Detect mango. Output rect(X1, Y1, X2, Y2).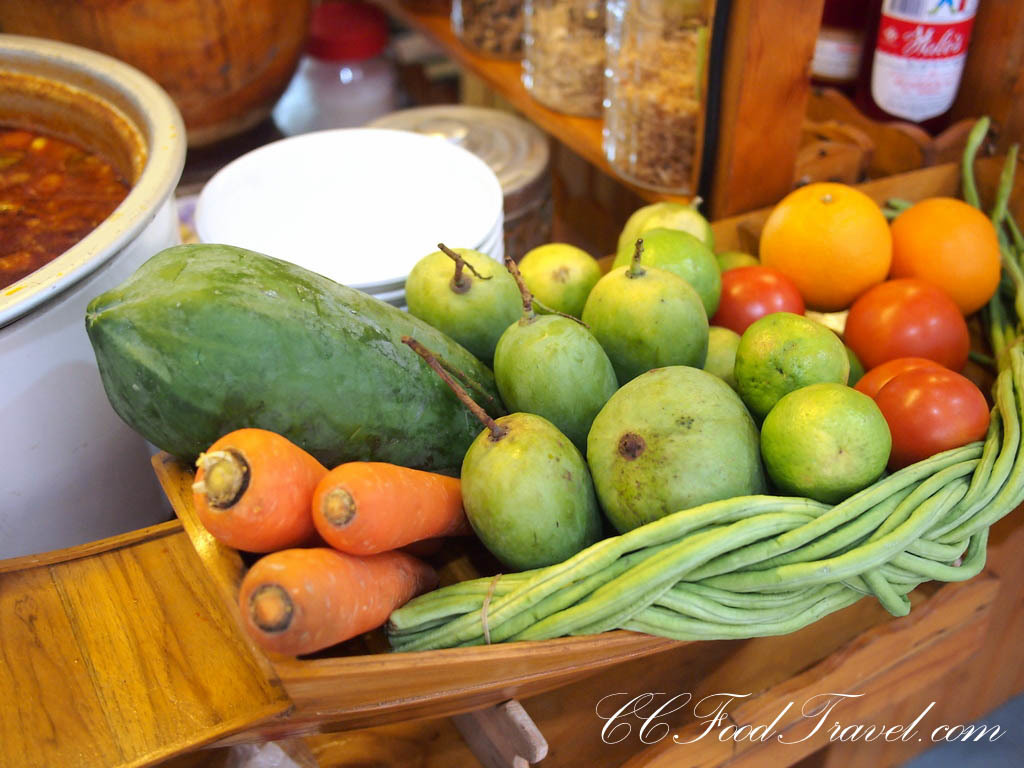
rect(586, 366, 755, 534).
